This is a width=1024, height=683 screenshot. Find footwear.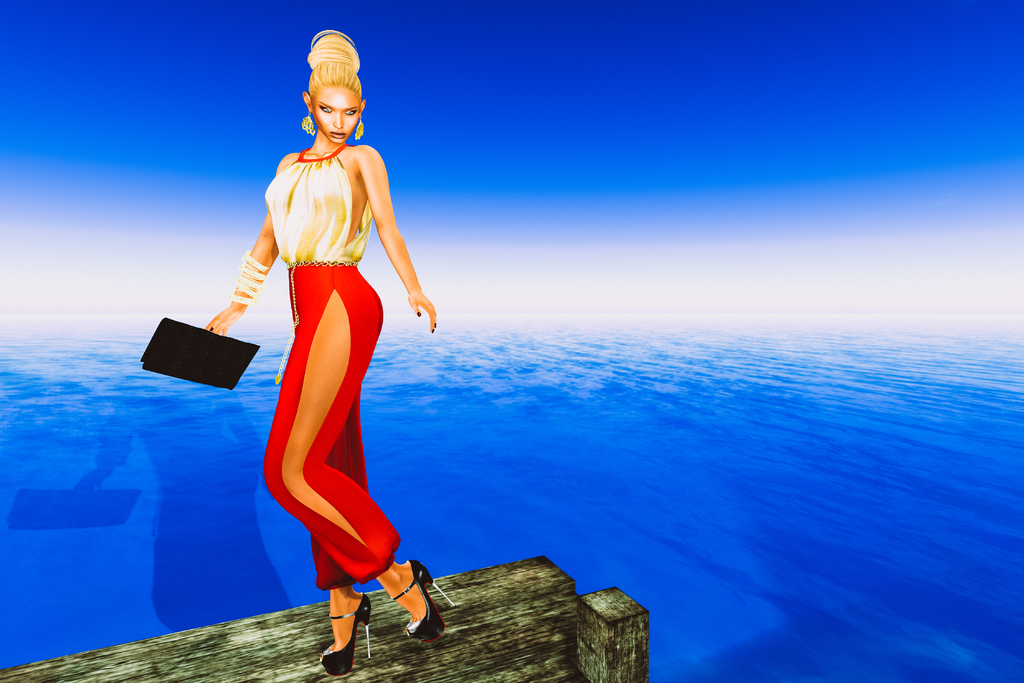
Bounding box: {"x1": 316, "y1": 591, "x2": 372, "y2": 679}.
